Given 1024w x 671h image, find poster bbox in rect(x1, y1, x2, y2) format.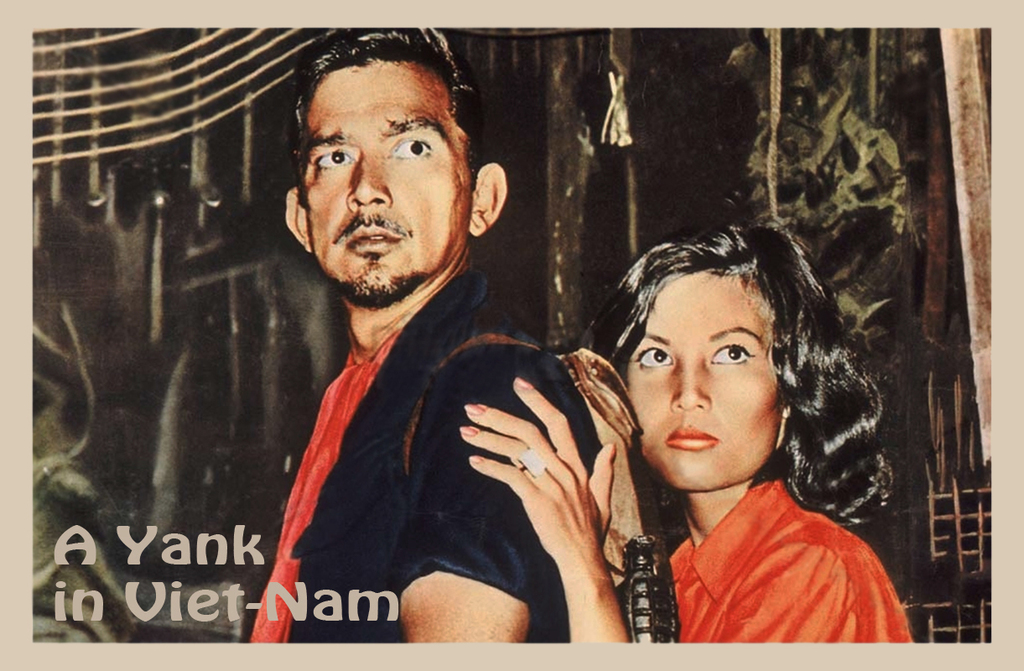
rect(32, 22, 990, 642).
